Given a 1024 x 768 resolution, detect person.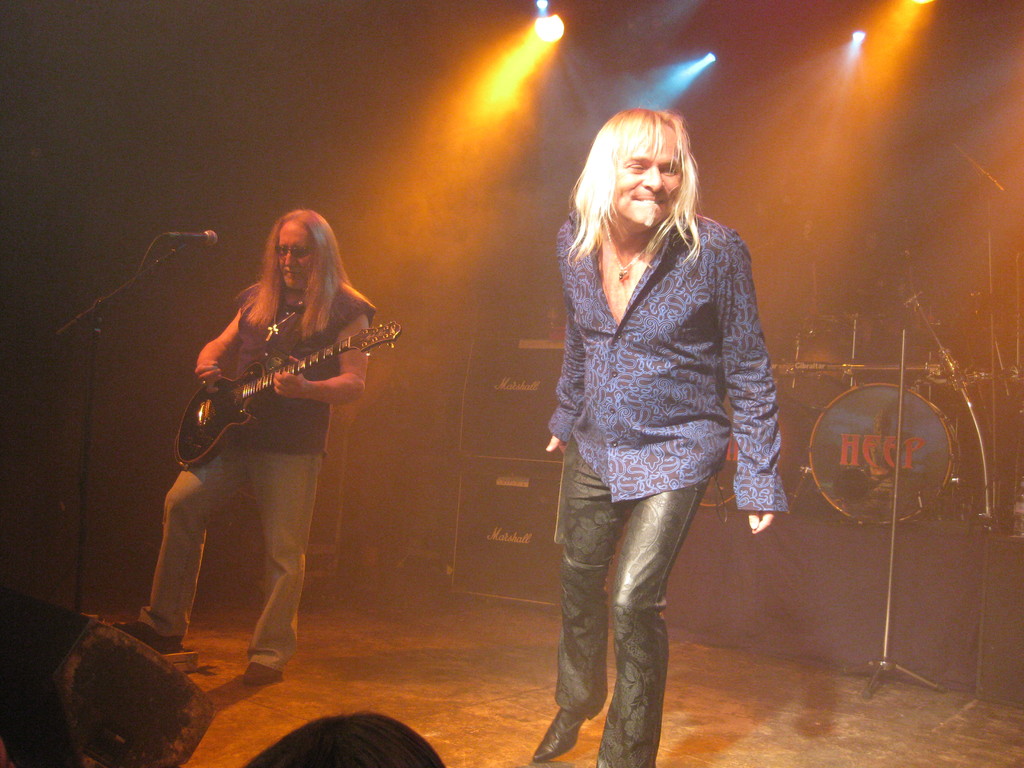
(168,184,378,697).
